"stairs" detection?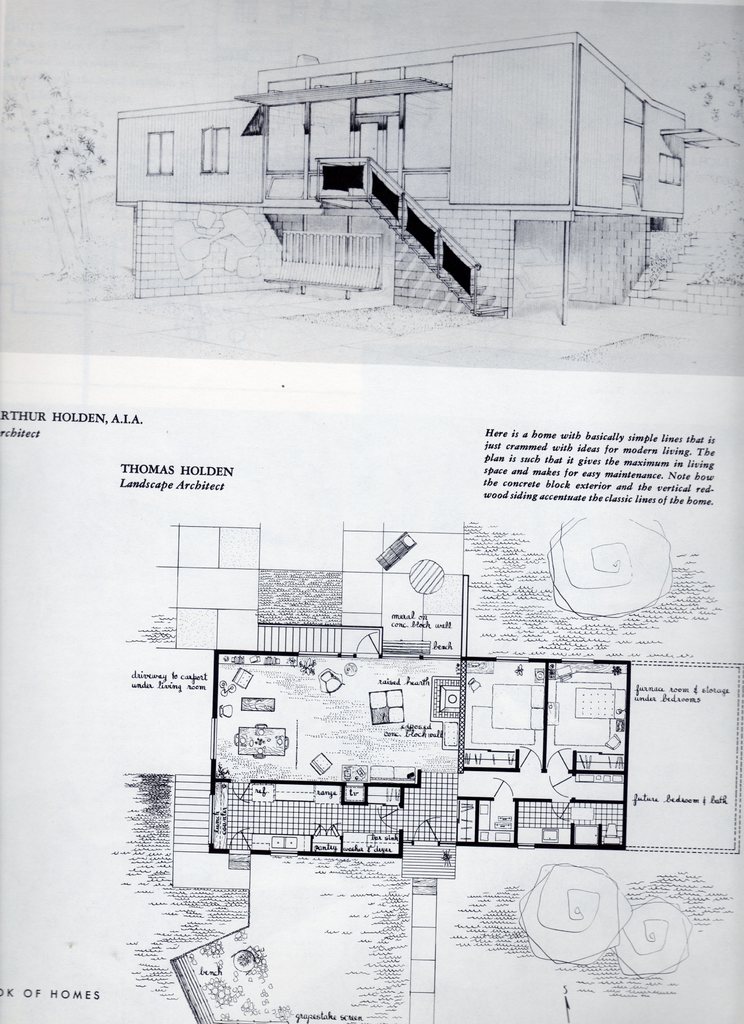
<bbox>362, 190, 483, 318</bbox>
